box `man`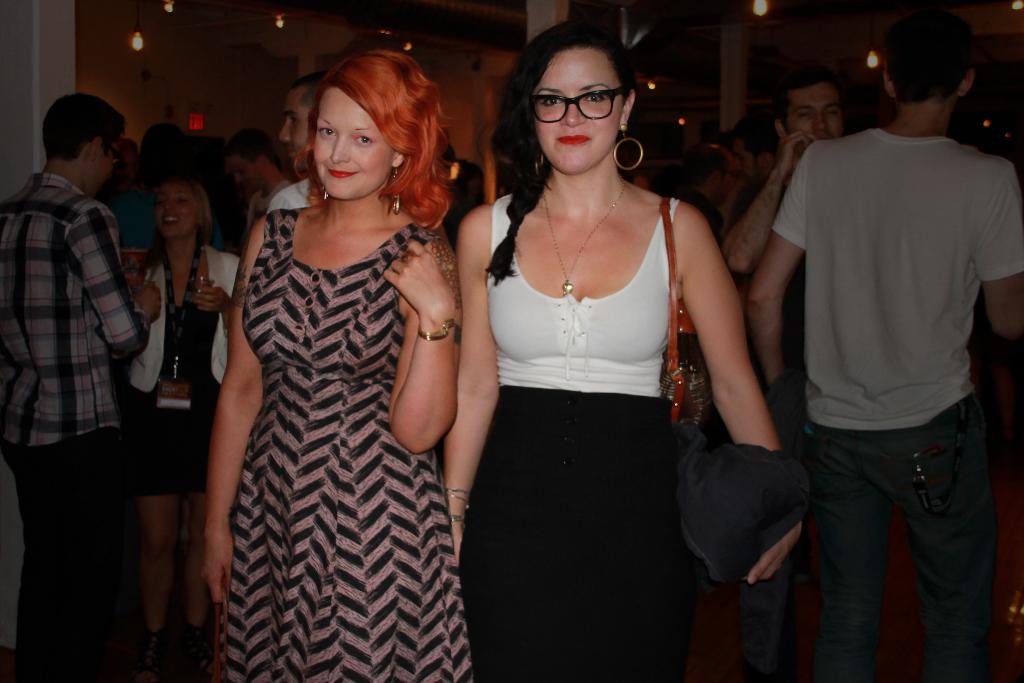
251/77/326/216
